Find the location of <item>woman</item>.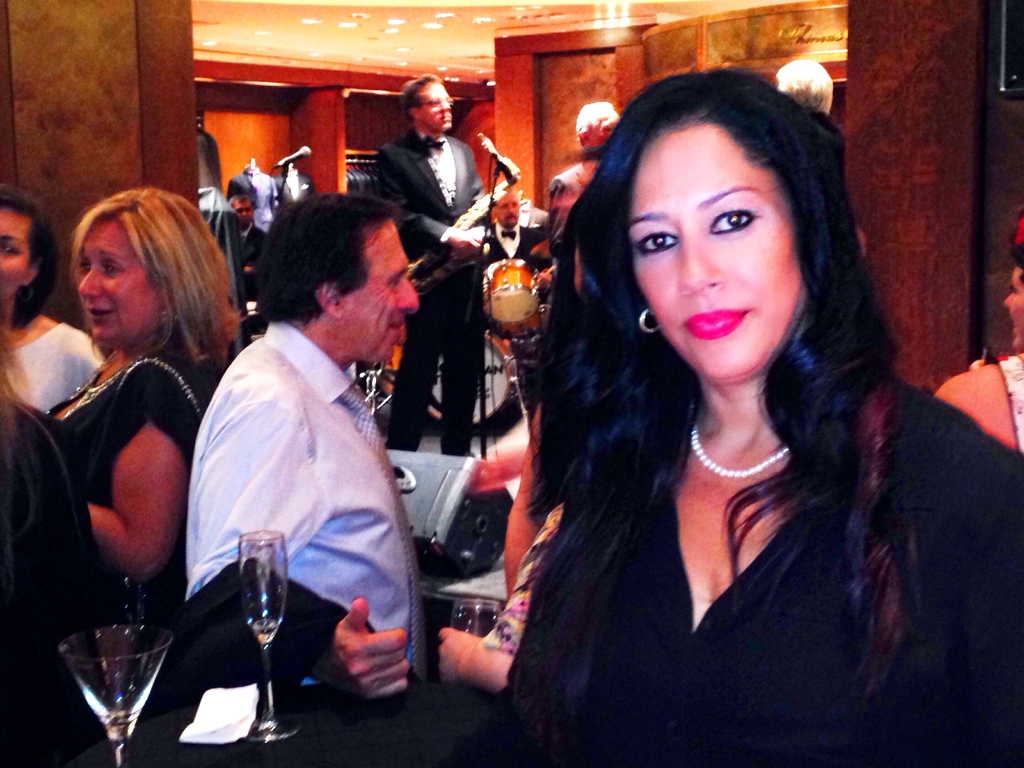
Location: bbox=[505, 67, 1023, 767].
